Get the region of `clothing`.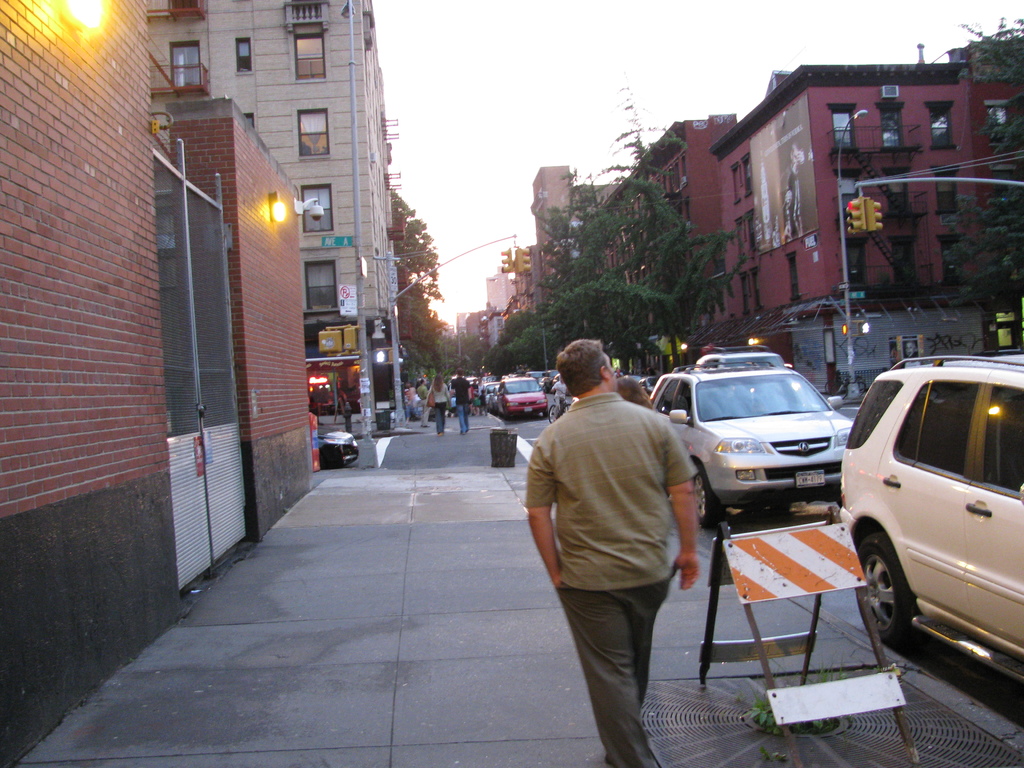
box=[538, 341, 719, 725].
